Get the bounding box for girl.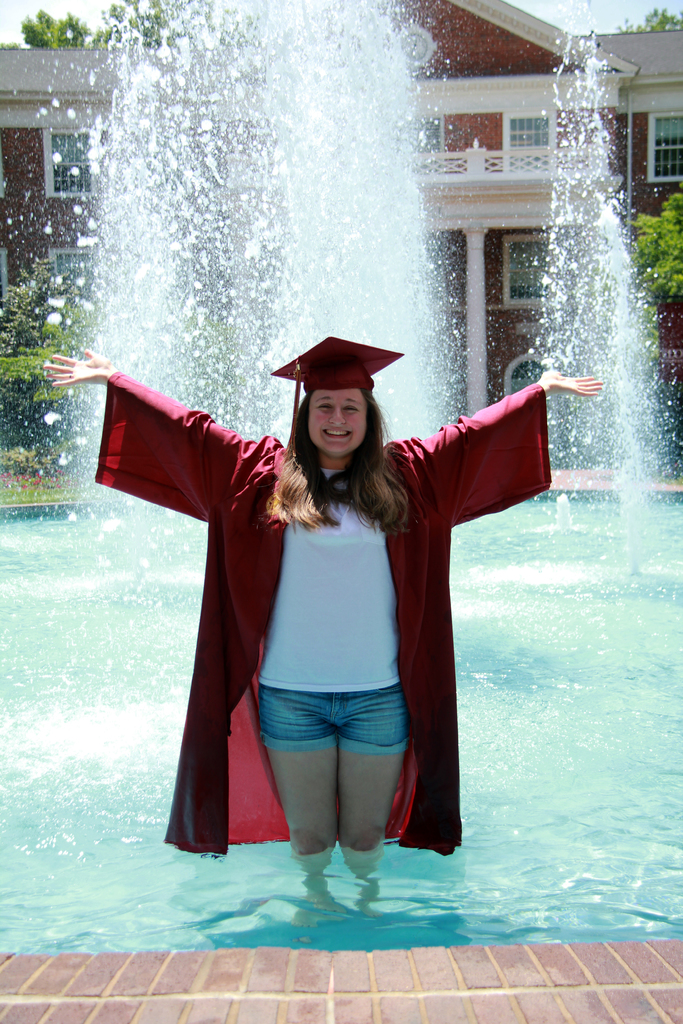
bbox(48, 335, 603, 843).
